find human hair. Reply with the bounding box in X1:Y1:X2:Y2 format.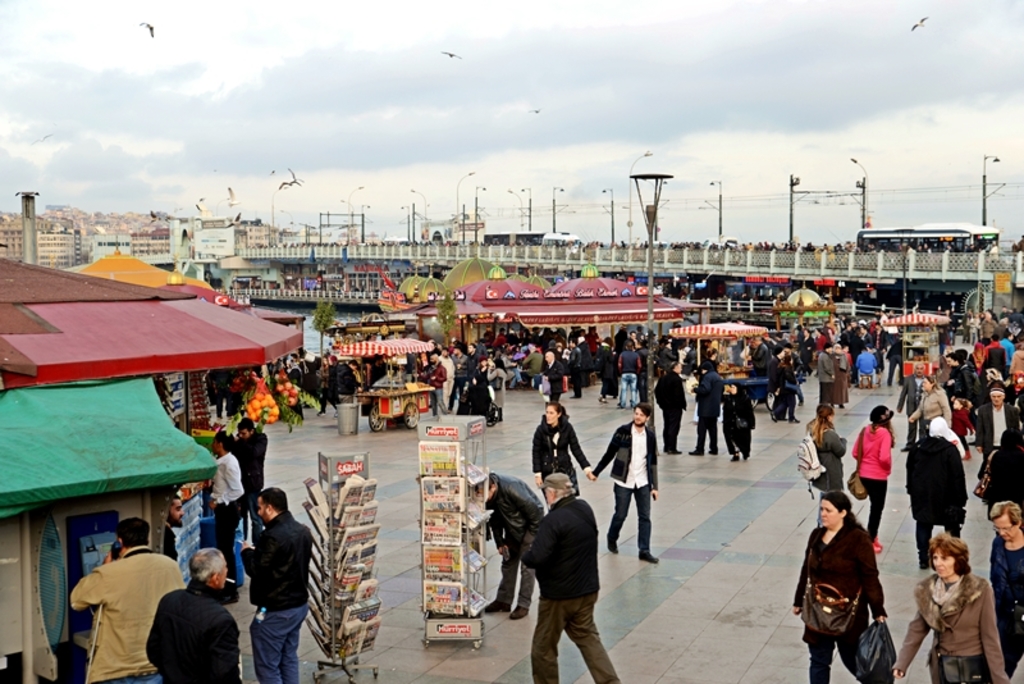
238:418:256:432.
